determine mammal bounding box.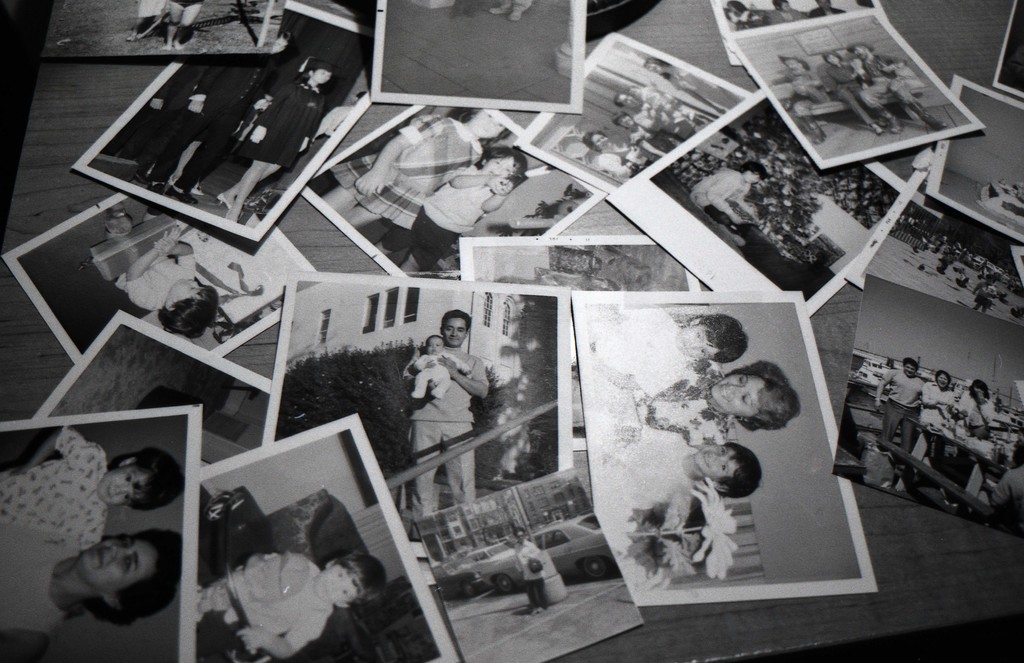
Determined: x1=982 y1=445 x2=1023 y2=536.
